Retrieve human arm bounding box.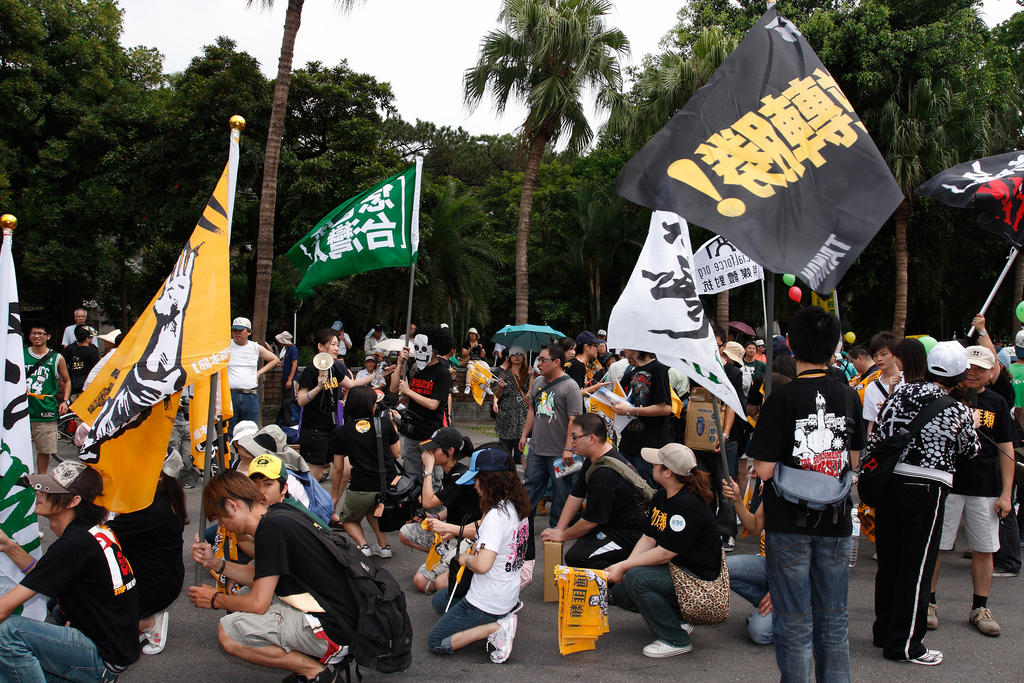
Bounding box: (751, 401, 792, 484).
